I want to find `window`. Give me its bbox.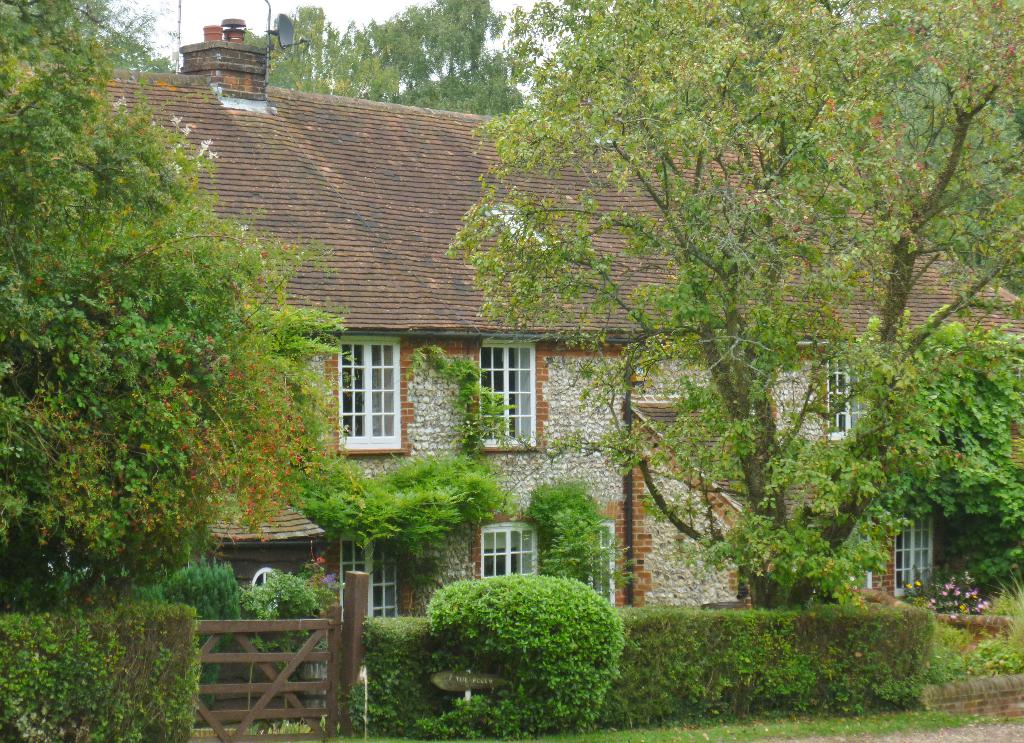
{"left": 821, "top": 355, "right": 850, "bottom": 442}.
